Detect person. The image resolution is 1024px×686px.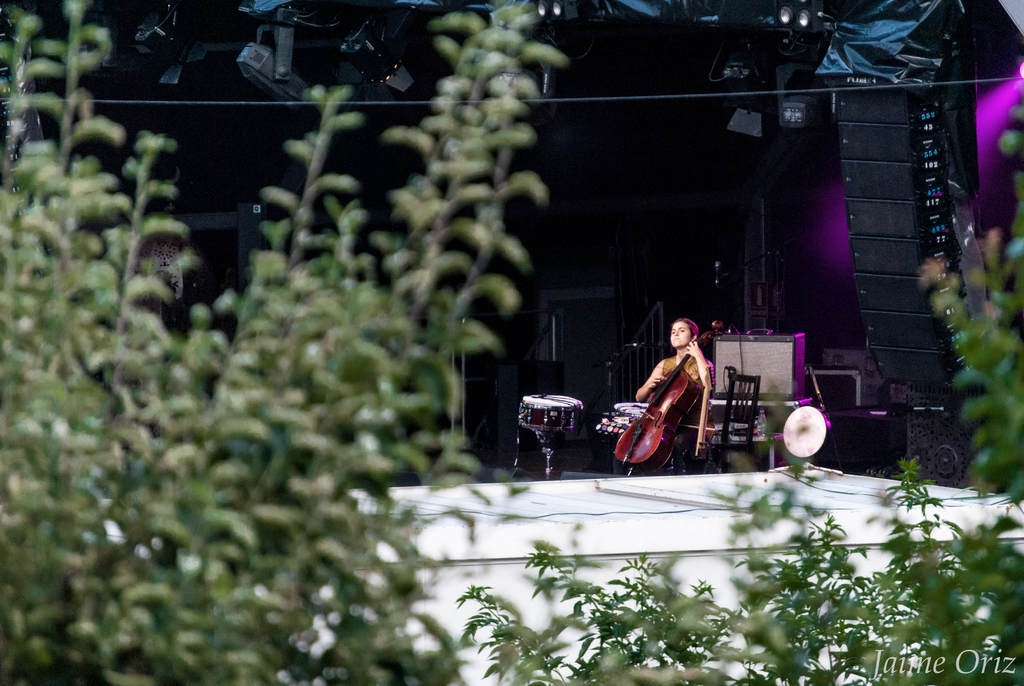
x1=630, y1=311, x2=725, y2=482.
